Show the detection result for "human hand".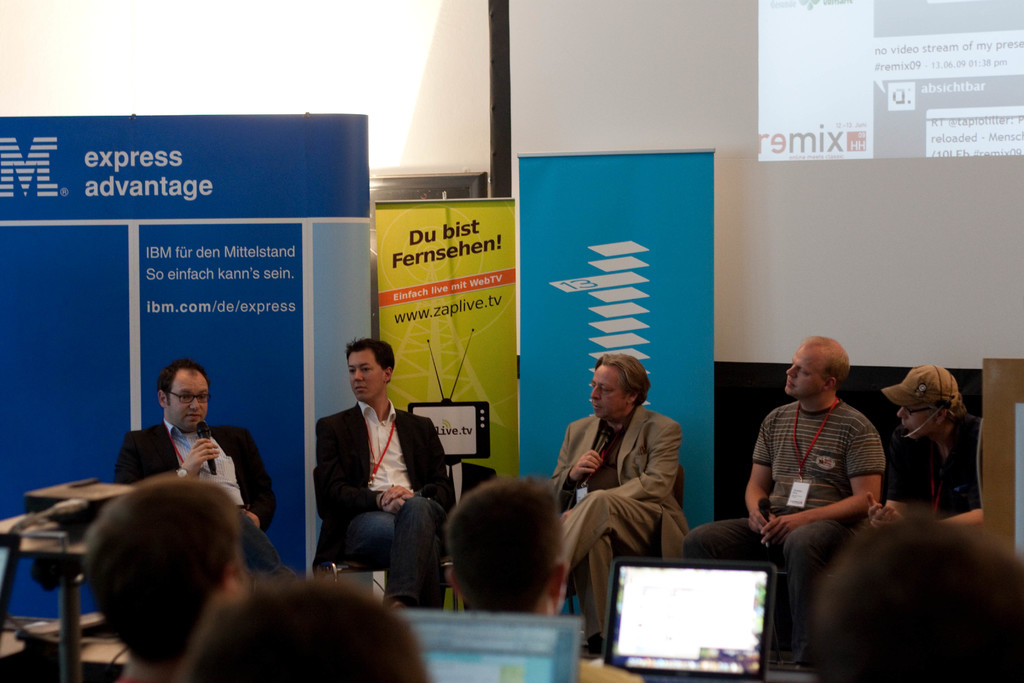
<bbox>182, 438, 218, 474</bbox>.
